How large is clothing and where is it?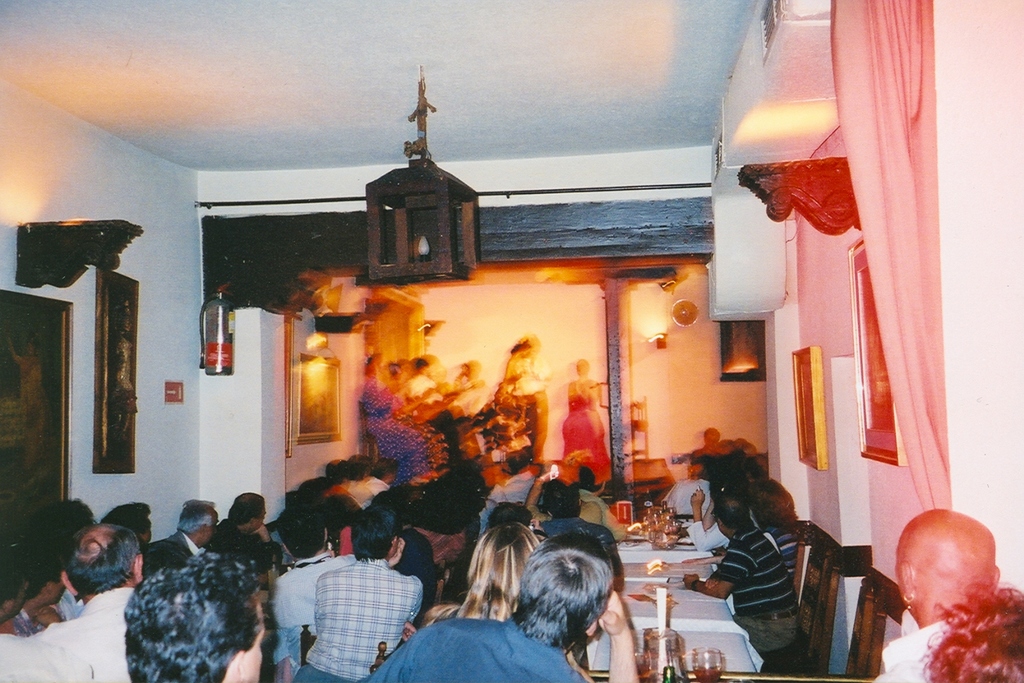
Bounding box: [583,489,633,549].
